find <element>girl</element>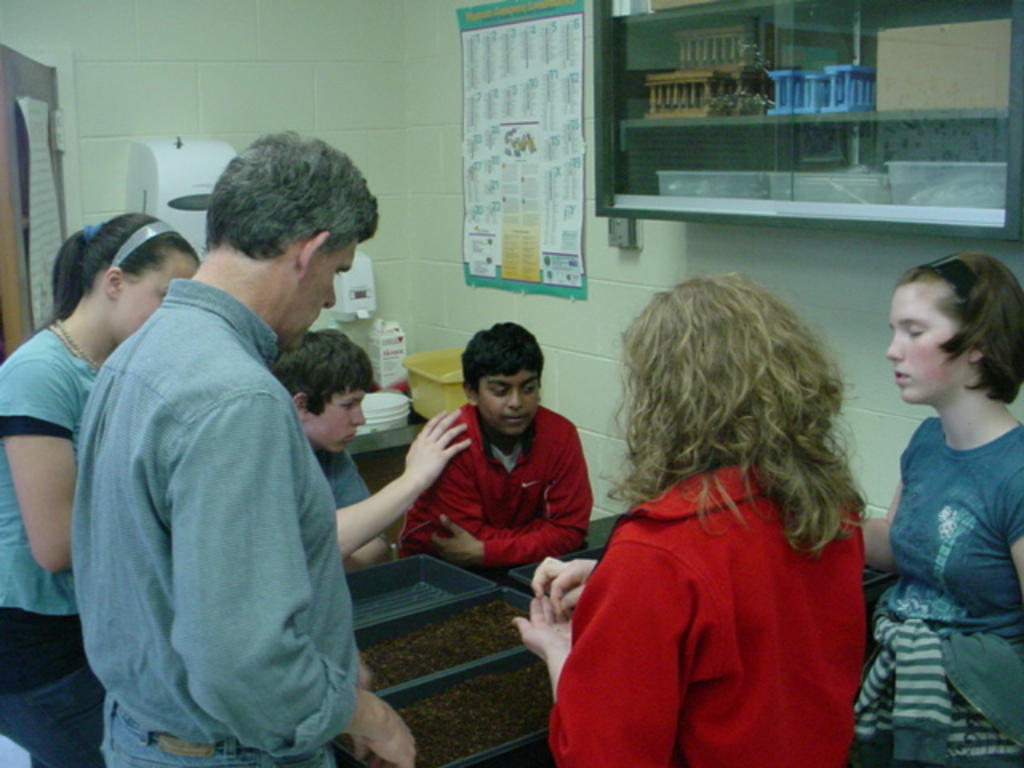
pyautogui.locateOnScreen(0, 216, 200, 691)
